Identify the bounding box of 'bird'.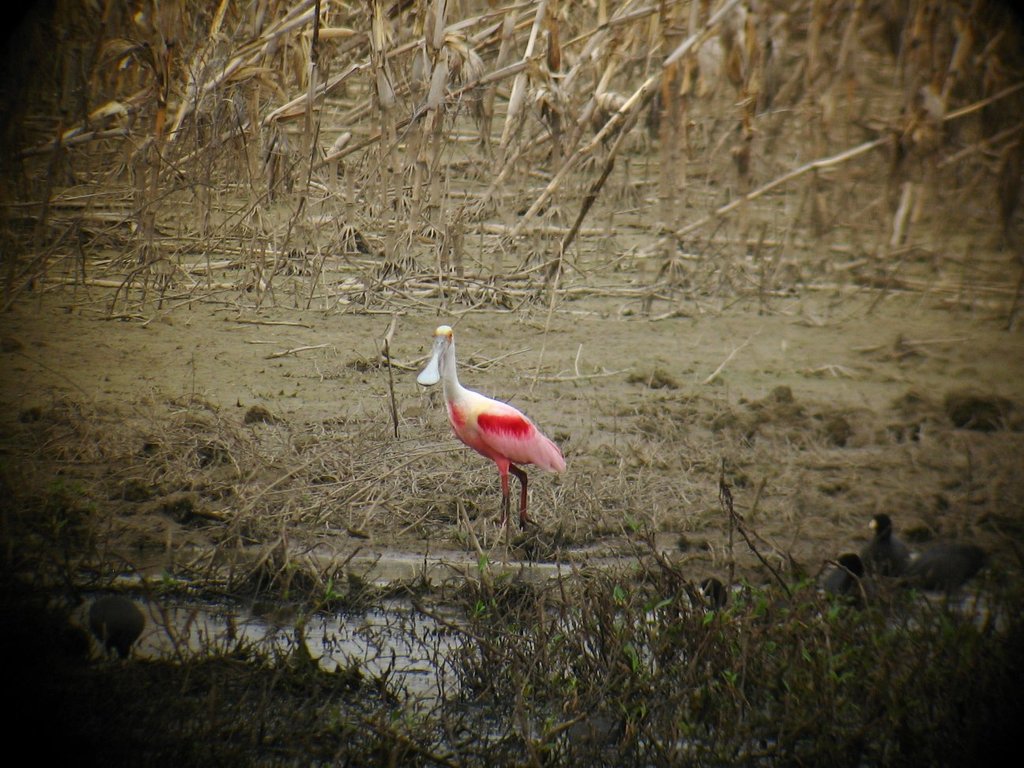
(822,548,885,616).
